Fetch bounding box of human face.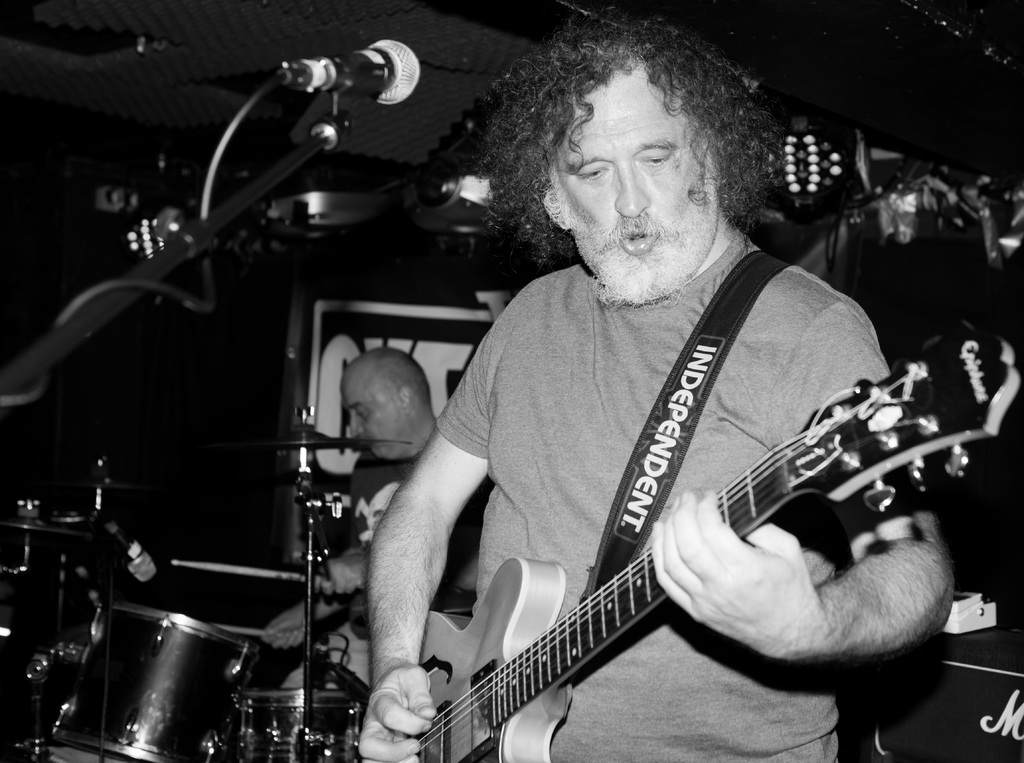
Bbox: [349,371,397,460].
